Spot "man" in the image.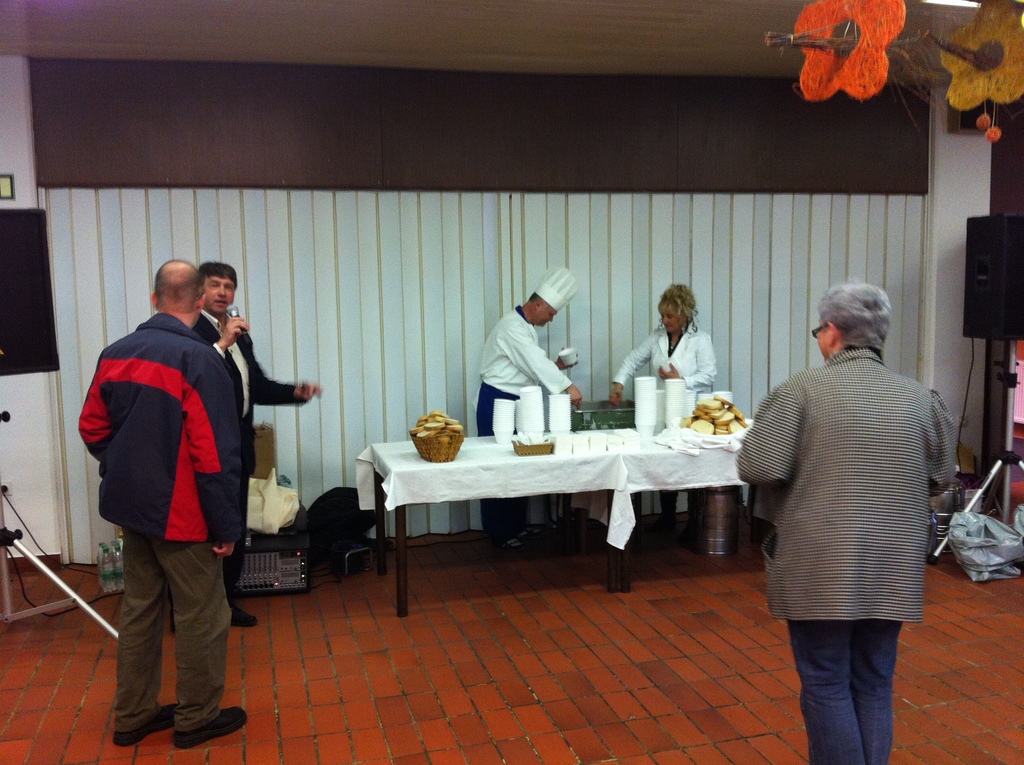
"man" found at l=475, t=267, r=586, b=557.
